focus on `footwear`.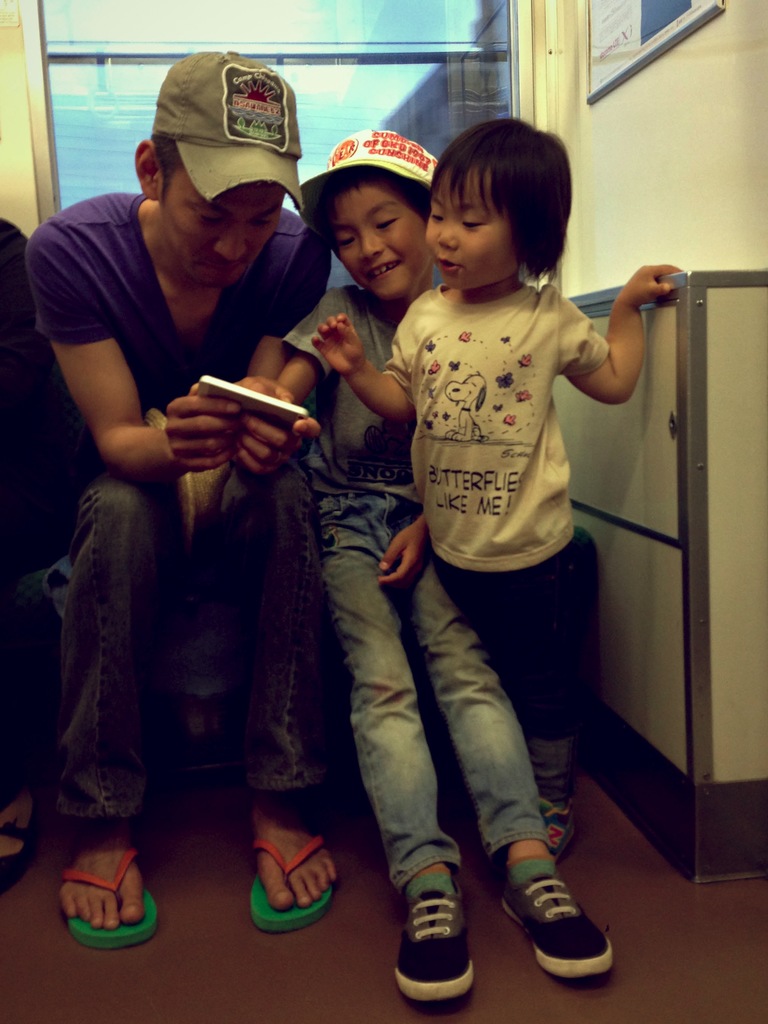
Focused at BBox(241, 824, 341, 930).
